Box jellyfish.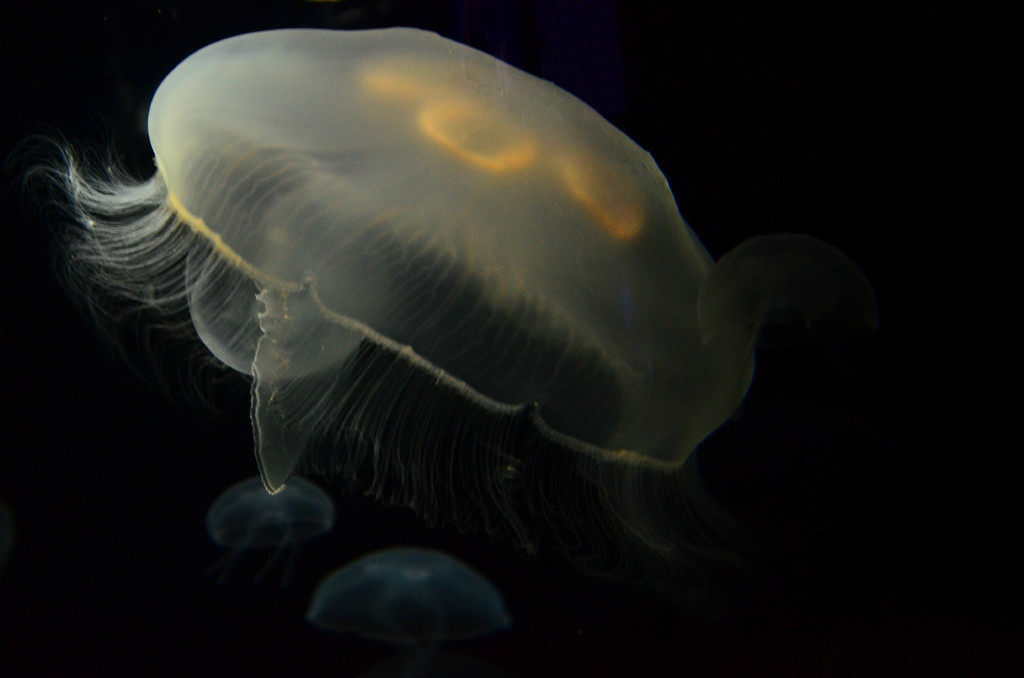
[x1=18, y1=24, x2=758, y2=497].
